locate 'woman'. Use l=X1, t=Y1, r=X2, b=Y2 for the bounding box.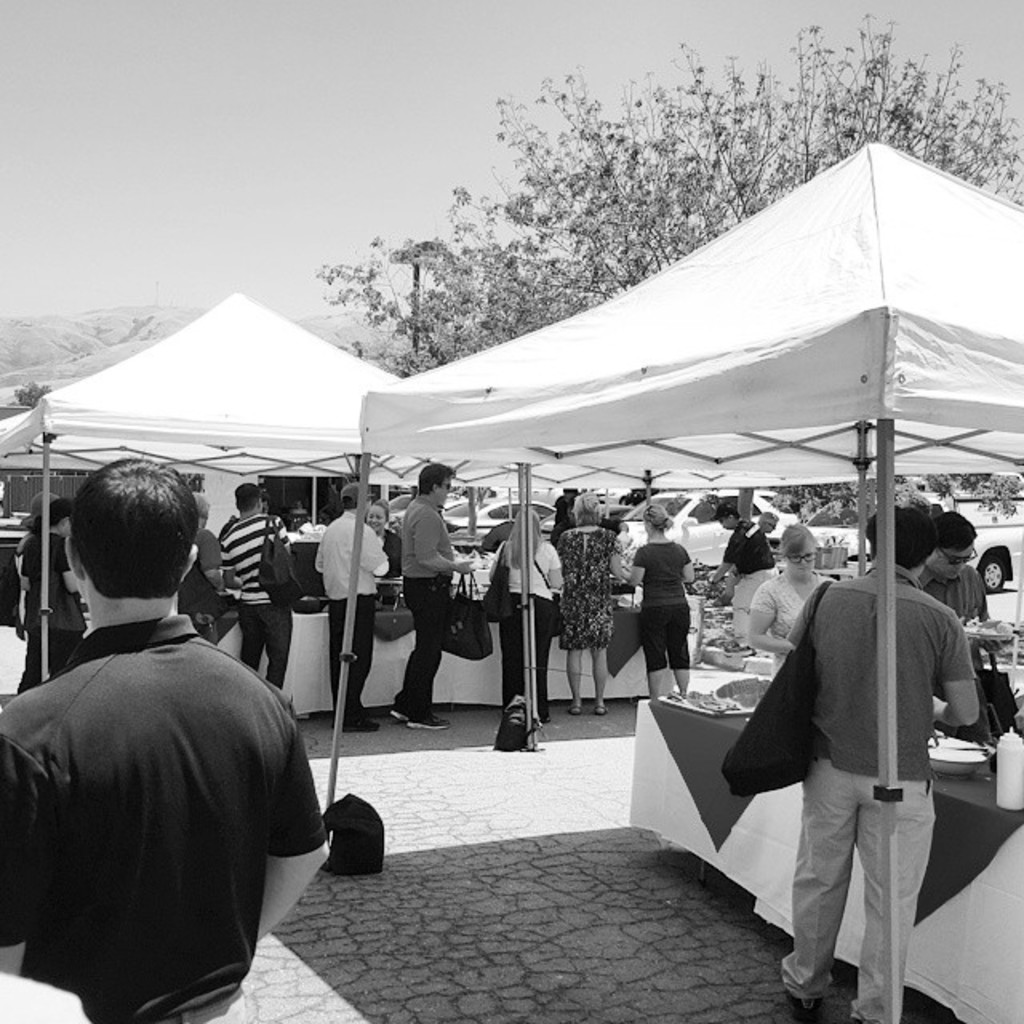
l=552, t=488, r=629, b=715.
